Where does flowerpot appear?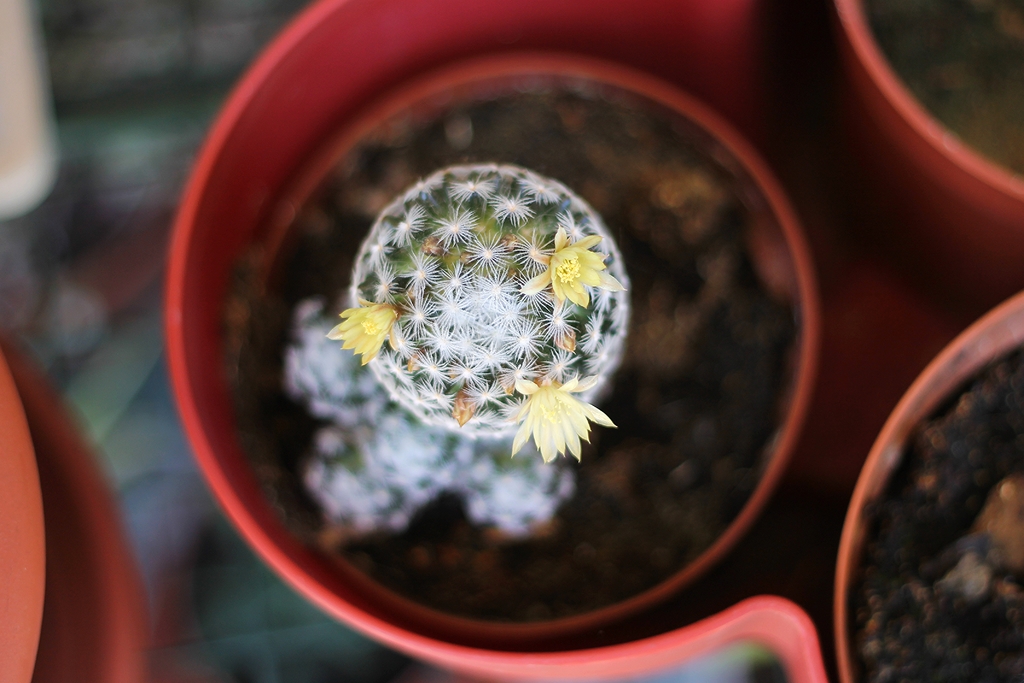
Appears at bbox=(175, 26, 827, 648).
